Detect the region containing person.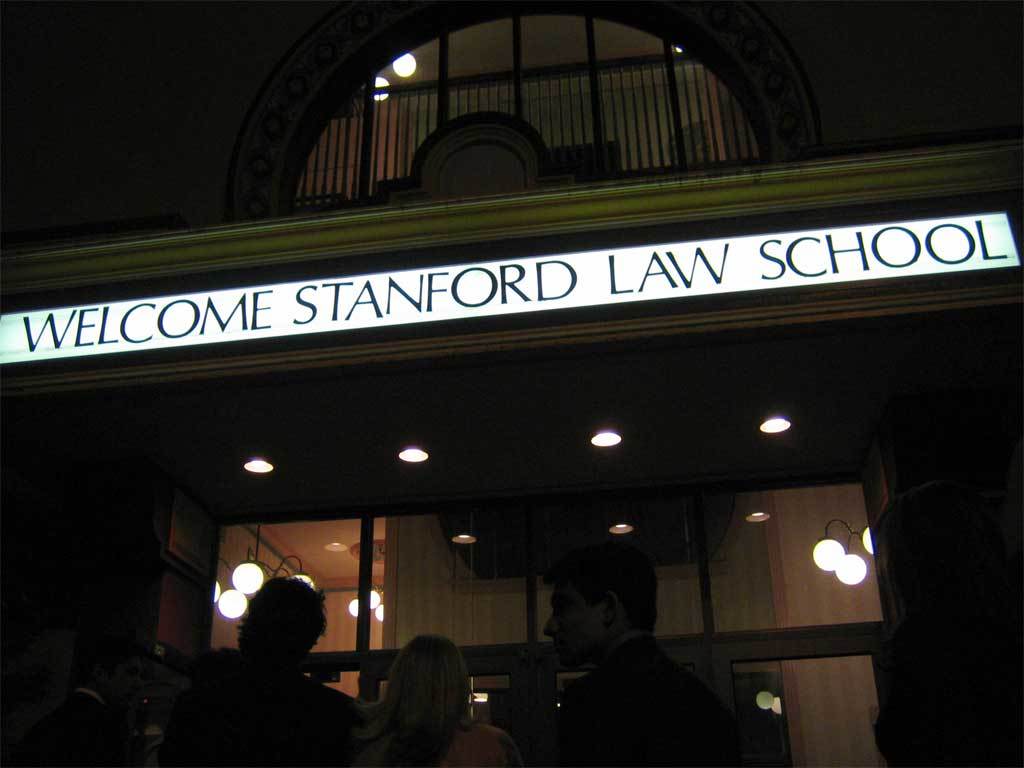
[518,542,744,767].
